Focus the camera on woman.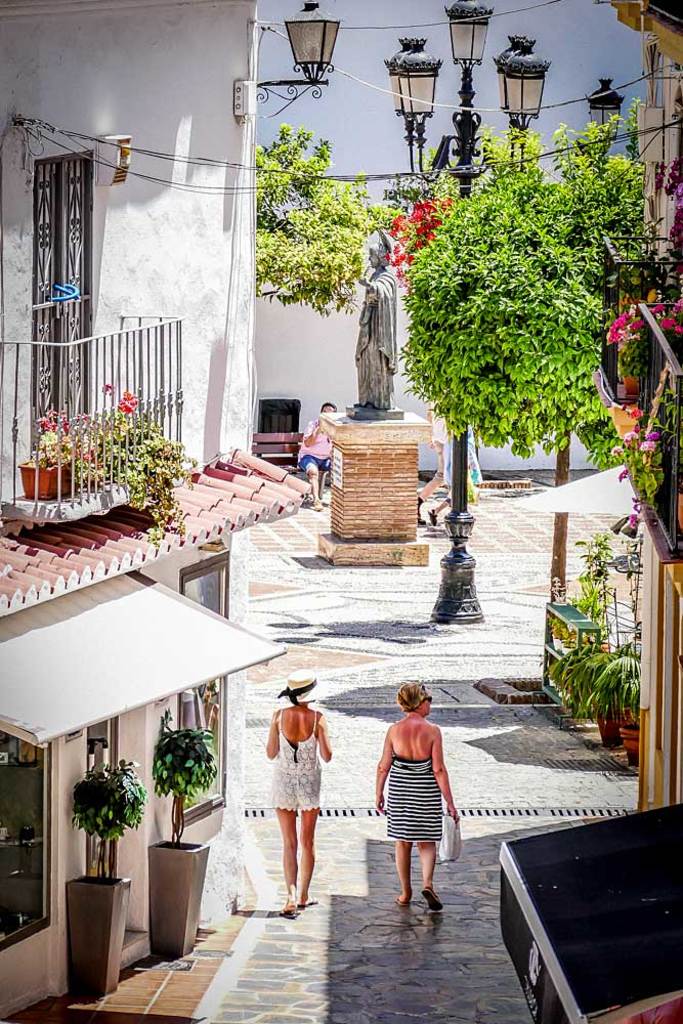
Focus region: BBox(259, 672, 330, 913).
